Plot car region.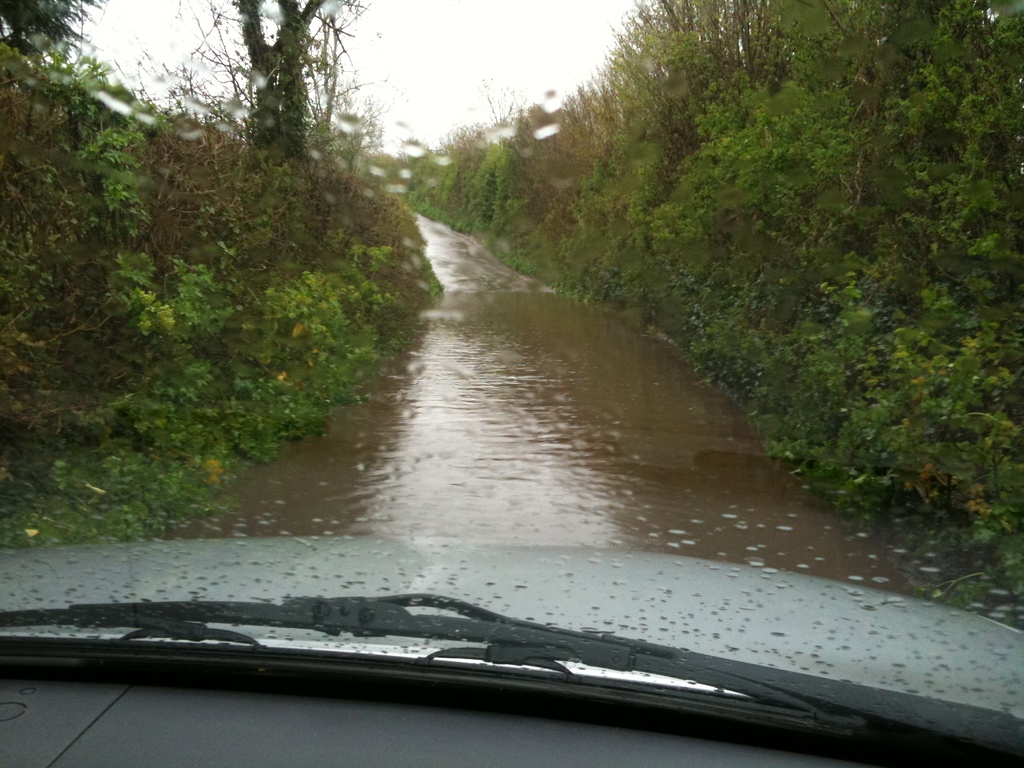
Plotted at {"left": 10, "top": 545, "right": 1021, "bottom": 766}.
